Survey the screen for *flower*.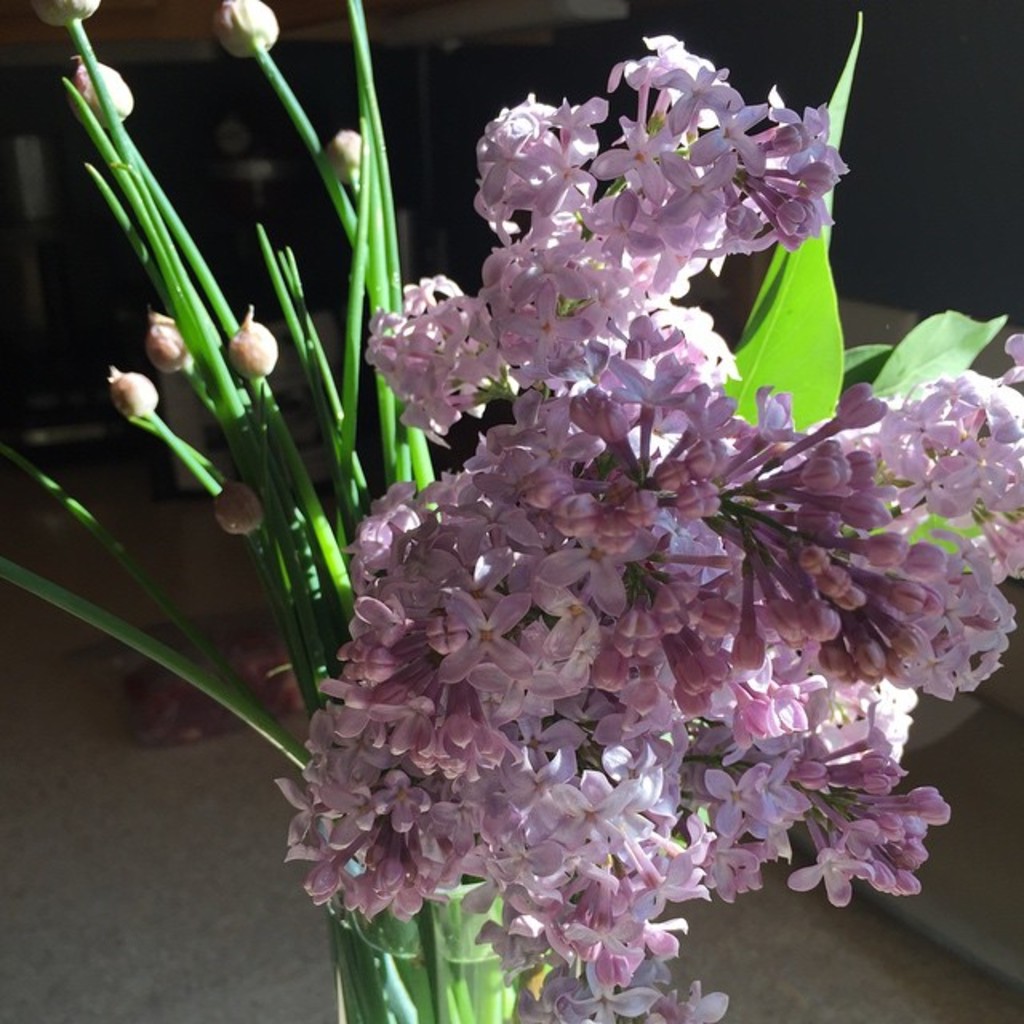
Survey found: [left=213, top=480, right=264, bottom=538].
